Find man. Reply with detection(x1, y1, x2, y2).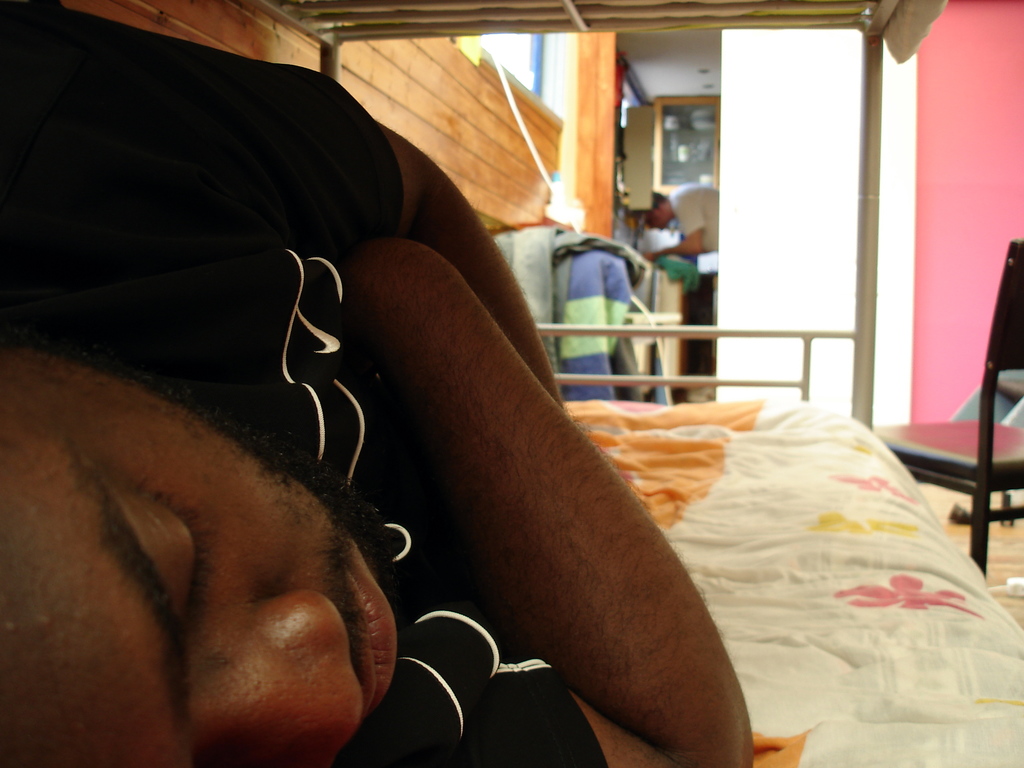
detection(640, 184, 723, 260).
